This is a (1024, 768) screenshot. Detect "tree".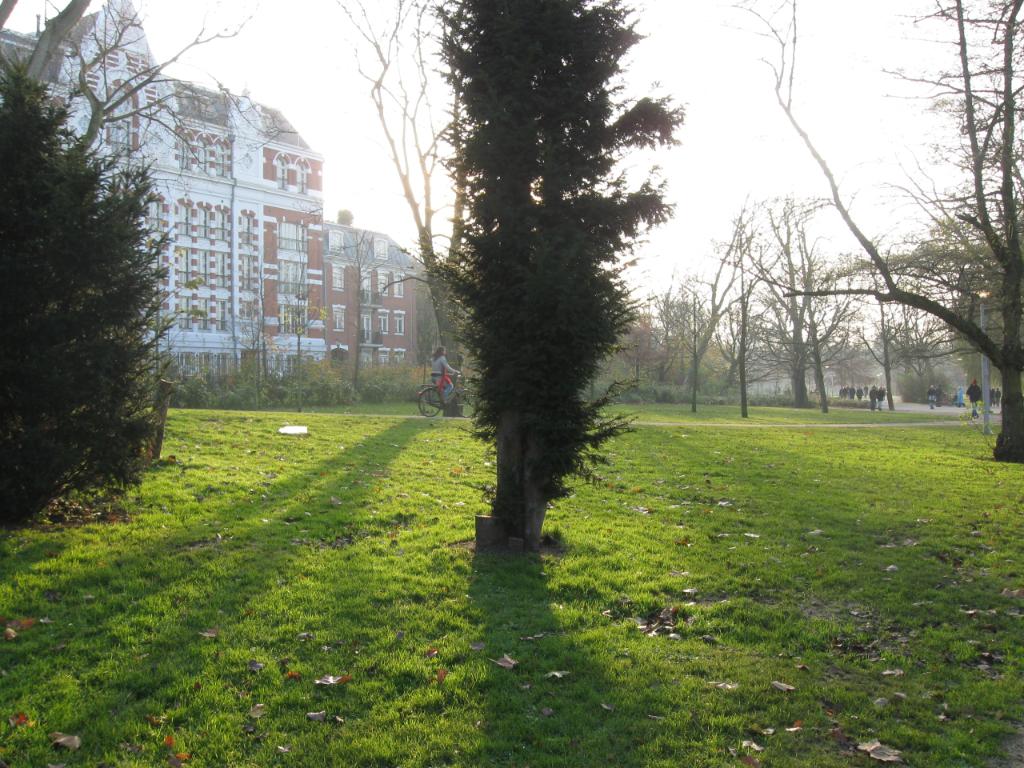
detection(417, 18, 685, 549).
